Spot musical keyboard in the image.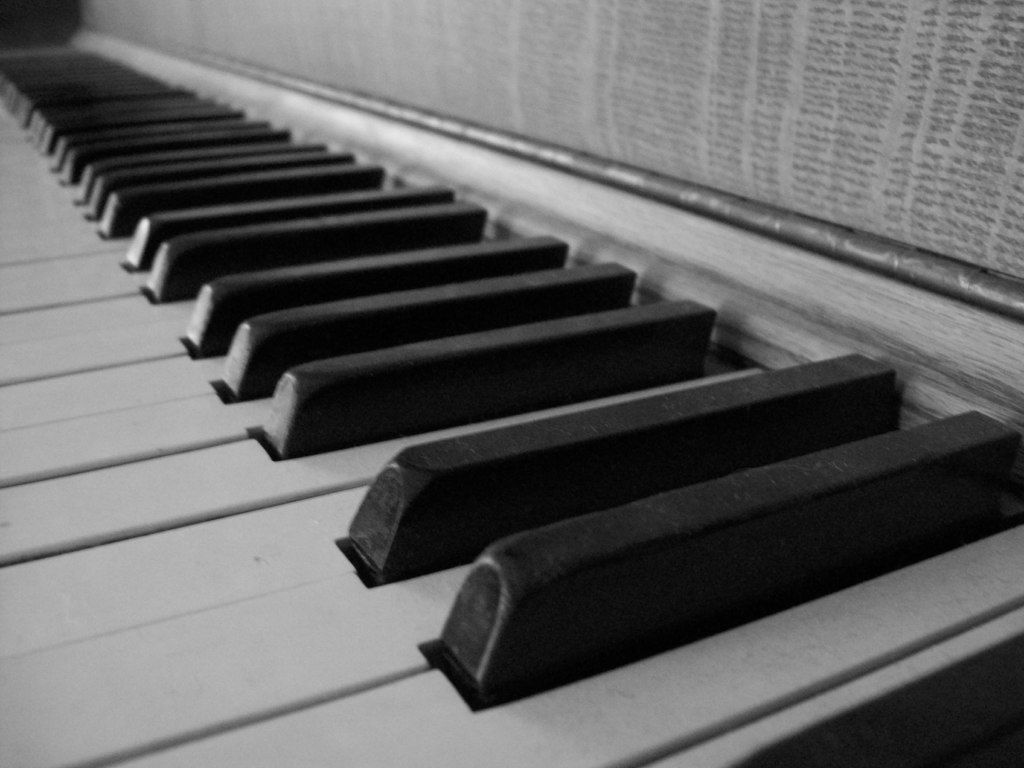
musical keyboard found at <bbox>0, 30, 1023, 767</bbox>.
